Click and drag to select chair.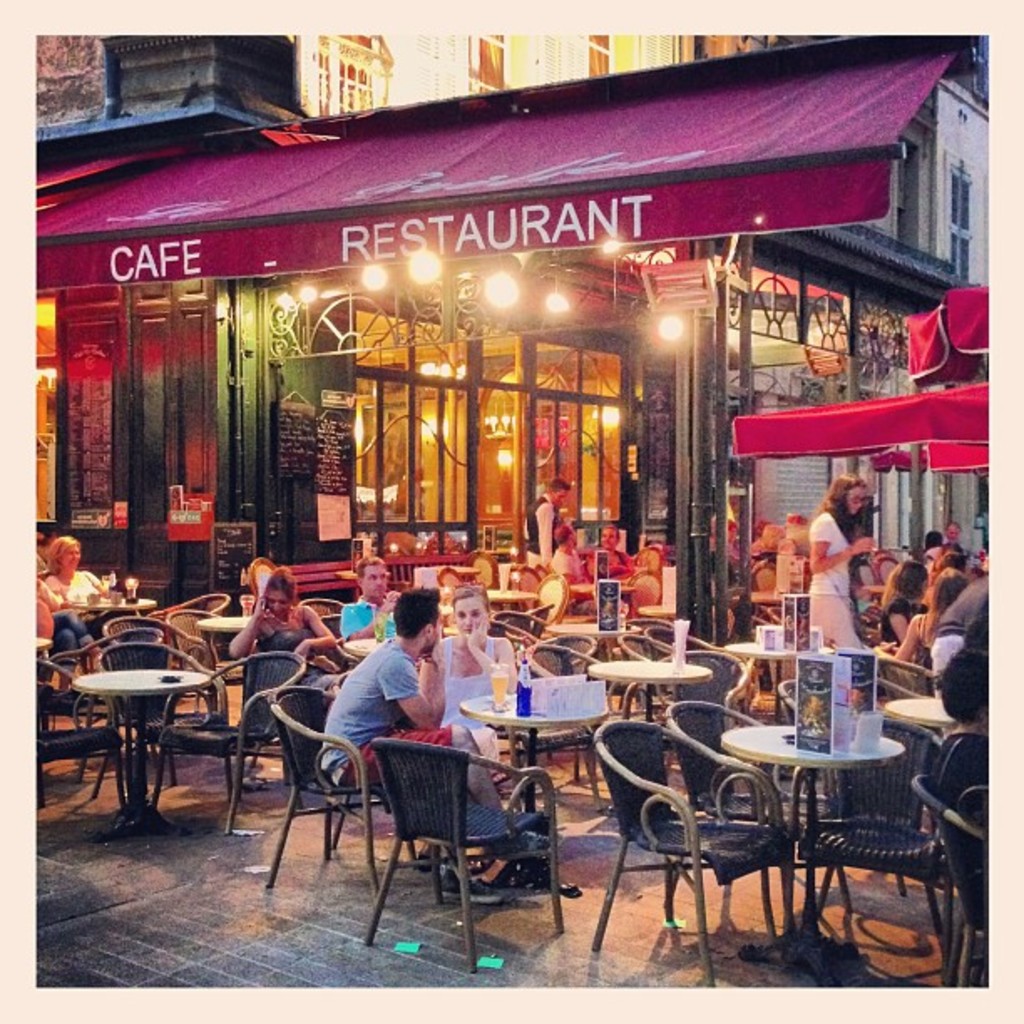
Selection: (left=666, top=699, right=790, bottom=910).
